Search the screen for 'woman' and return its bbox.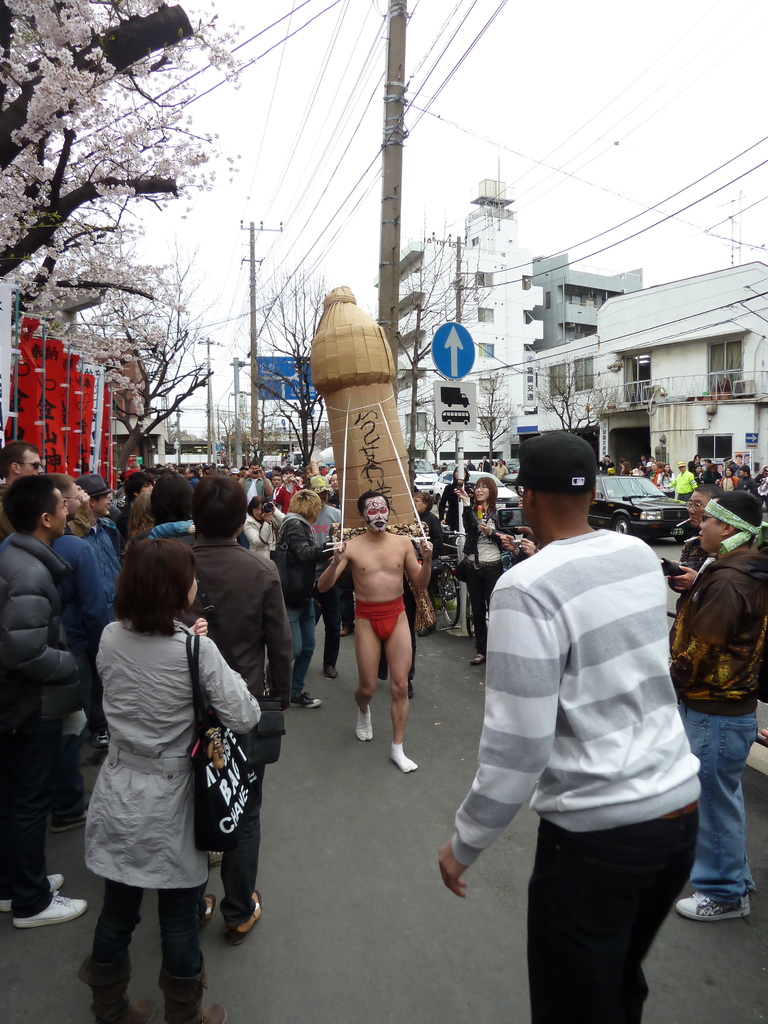
Found: left=147, top=473, right=198, bottom=553.
